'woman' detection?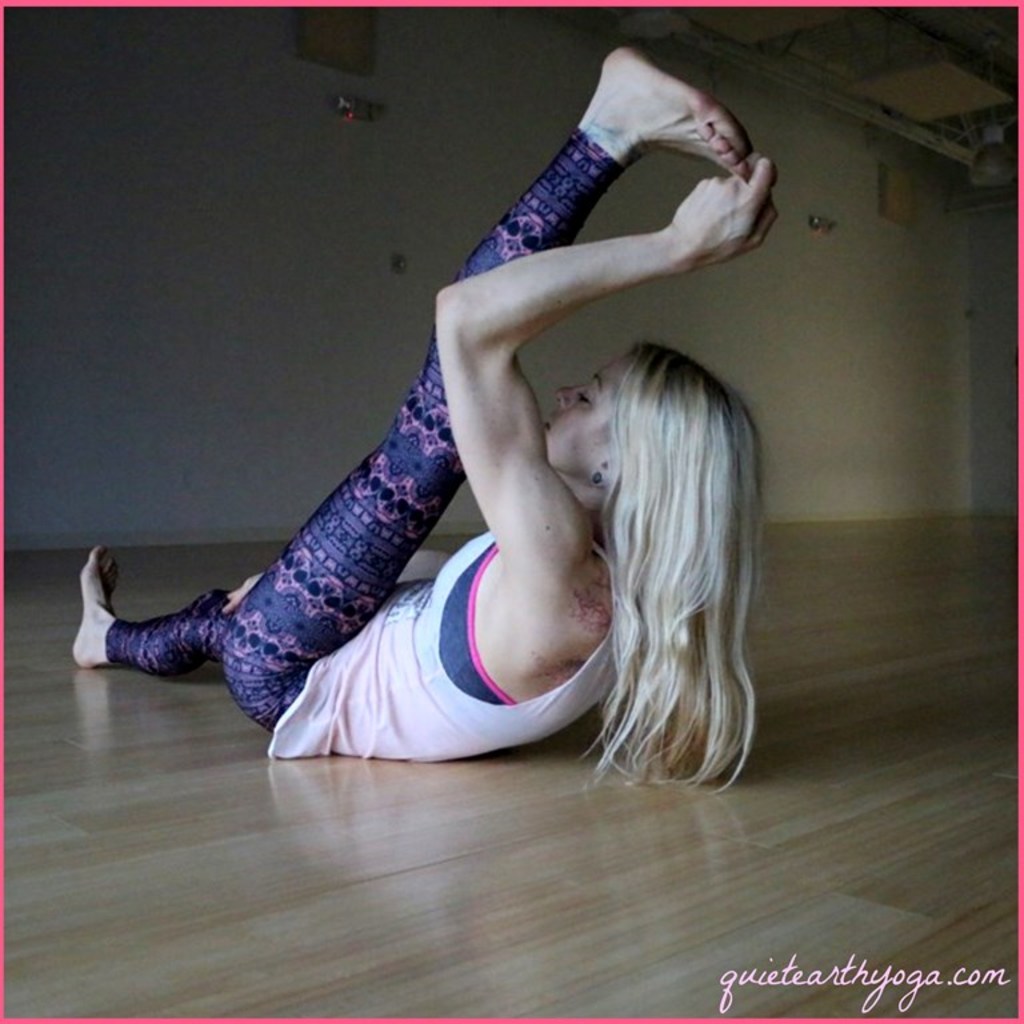
(x1=89, y1=16, x2=812, y2=805)
